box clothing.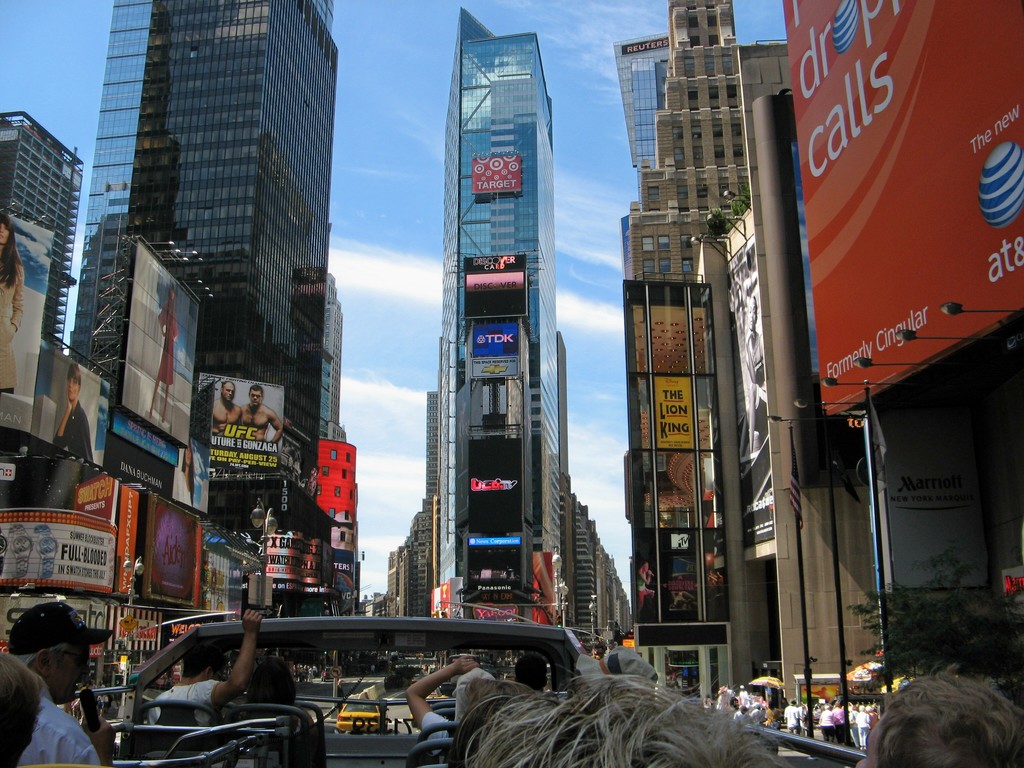
<bbox>165, 309, 179, 385</bbox>.
